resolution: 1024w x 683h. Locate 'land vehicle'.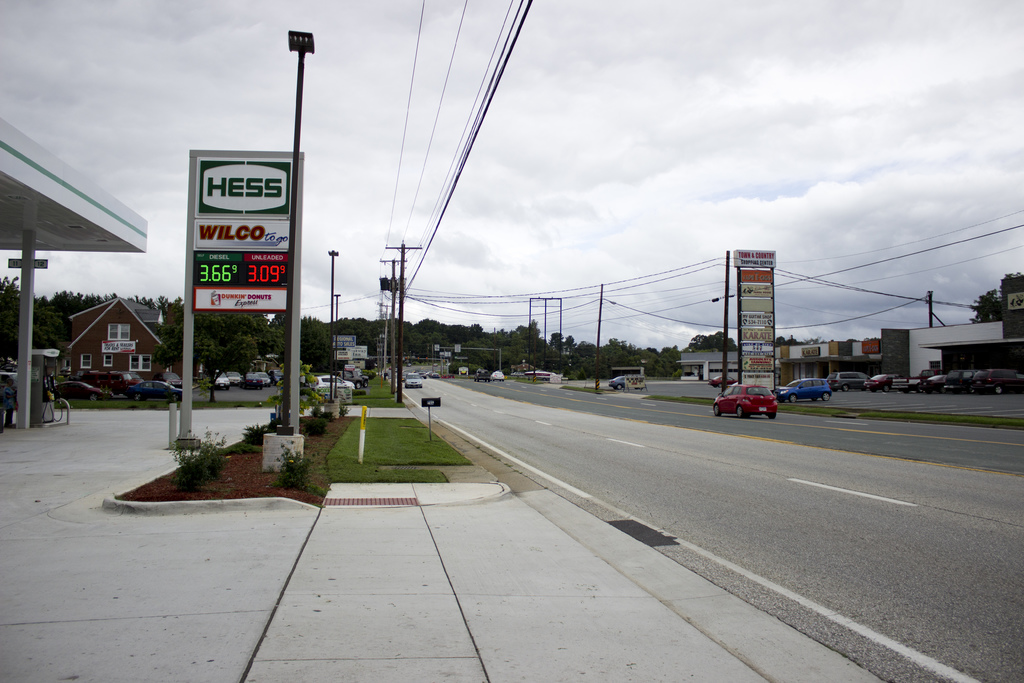
x1=716, y1=379, x2=800, y2=425.
